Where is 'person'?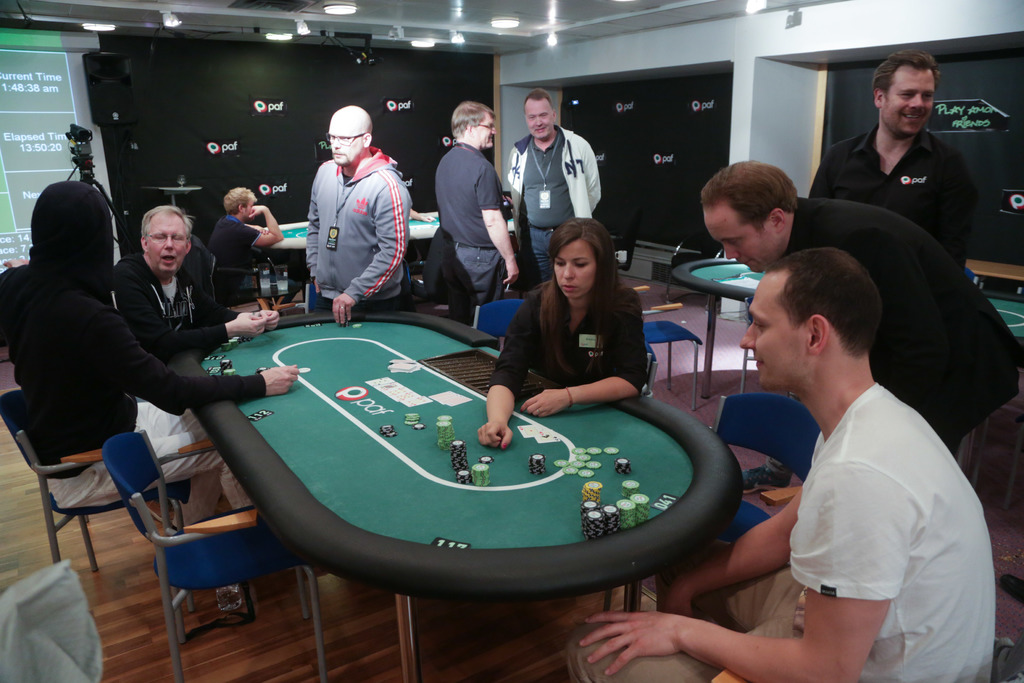
[506, 89, 601, 295].
